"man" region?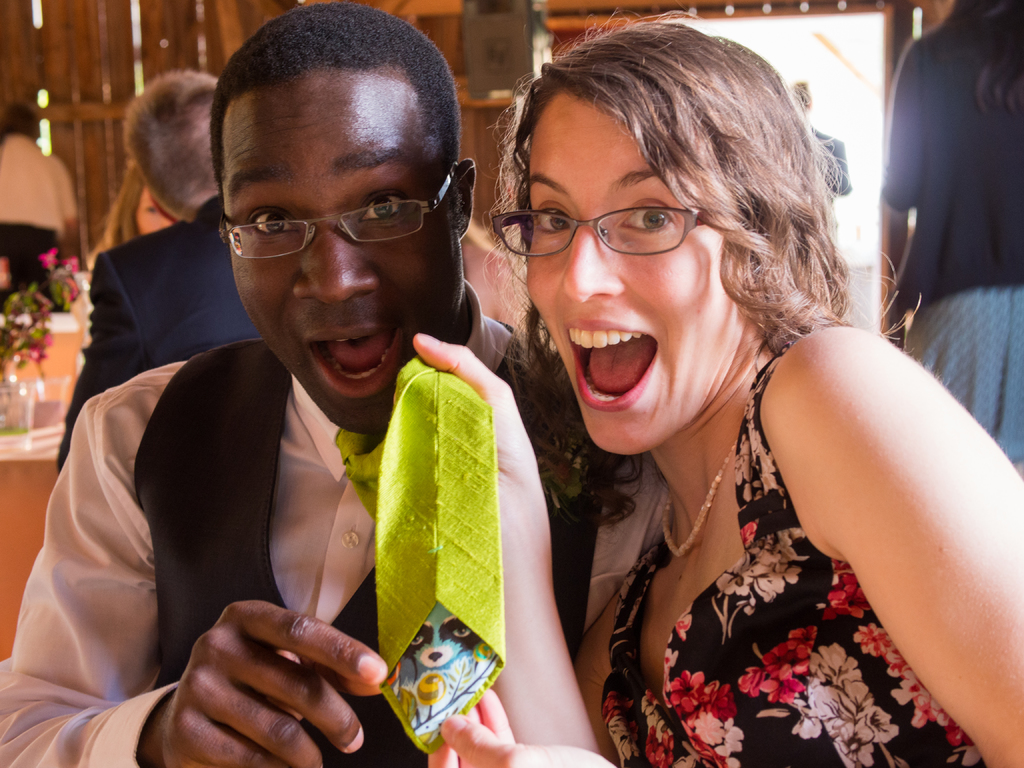
locate(0, 105, 78, 305)
